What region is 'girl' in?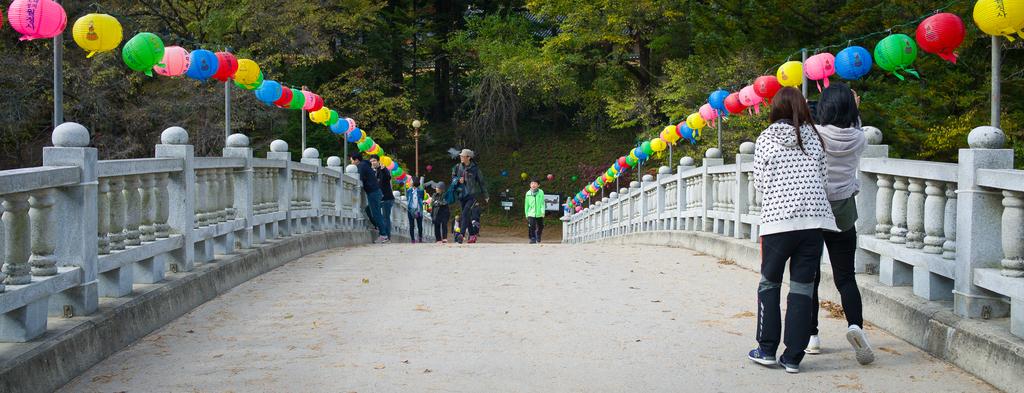
rect(805, 84, 873, 364).
